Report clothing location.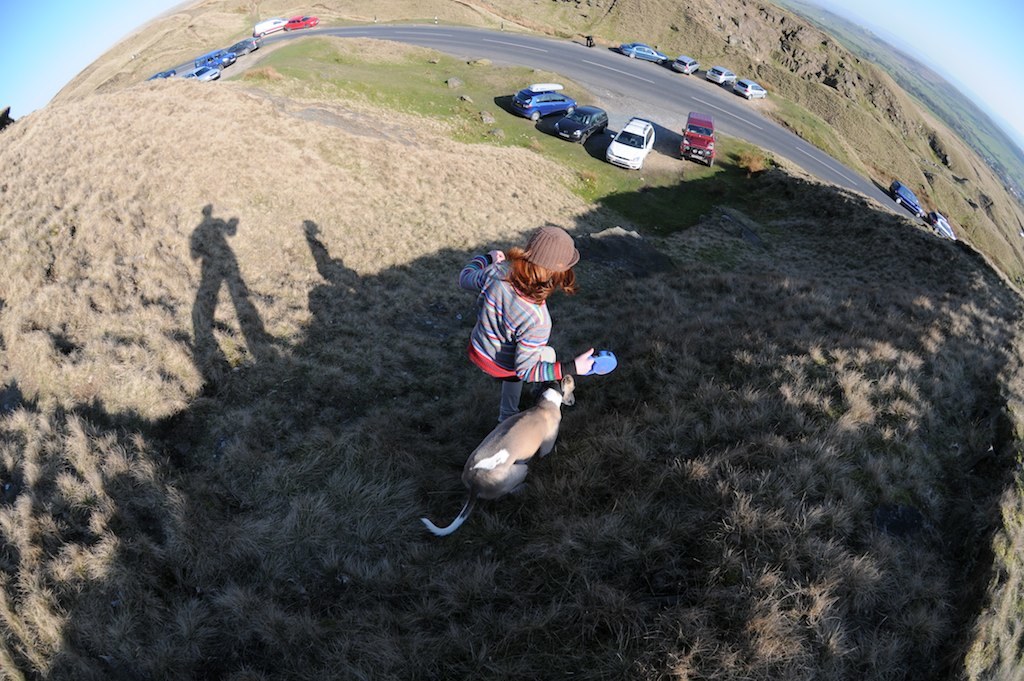
Report: box=[474, 364, 530, 432].
